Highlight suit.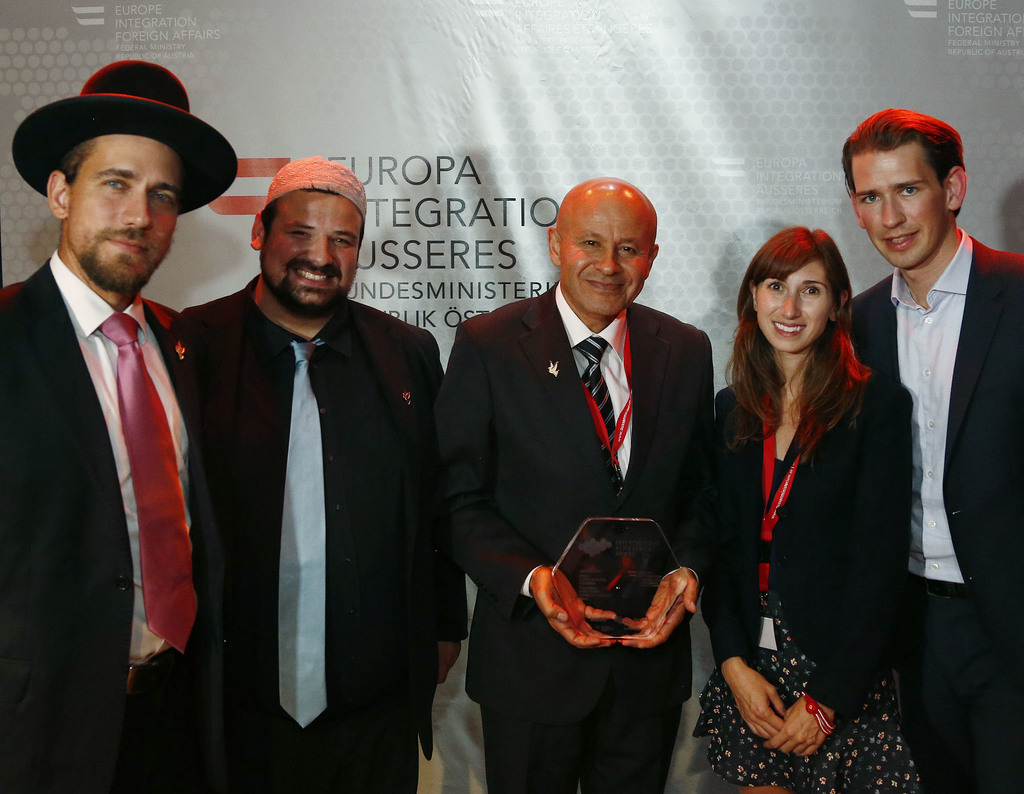
Highlighted region: box=[845, 220, 1023, 793].
